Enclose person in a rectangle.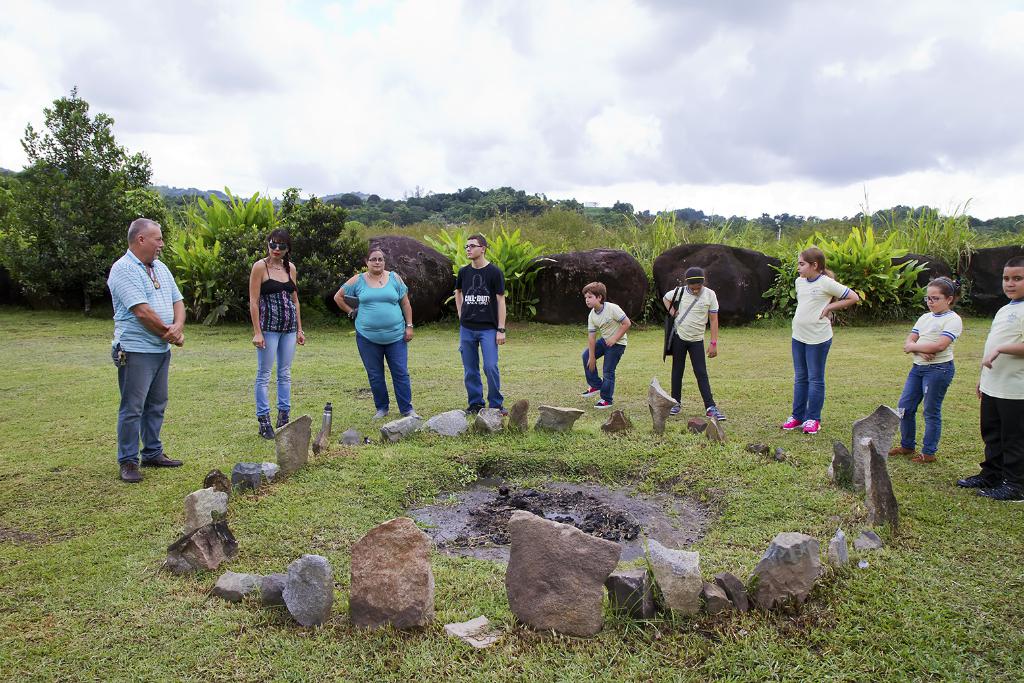
<bbox>661, 260, 724, 424</bbox>.
